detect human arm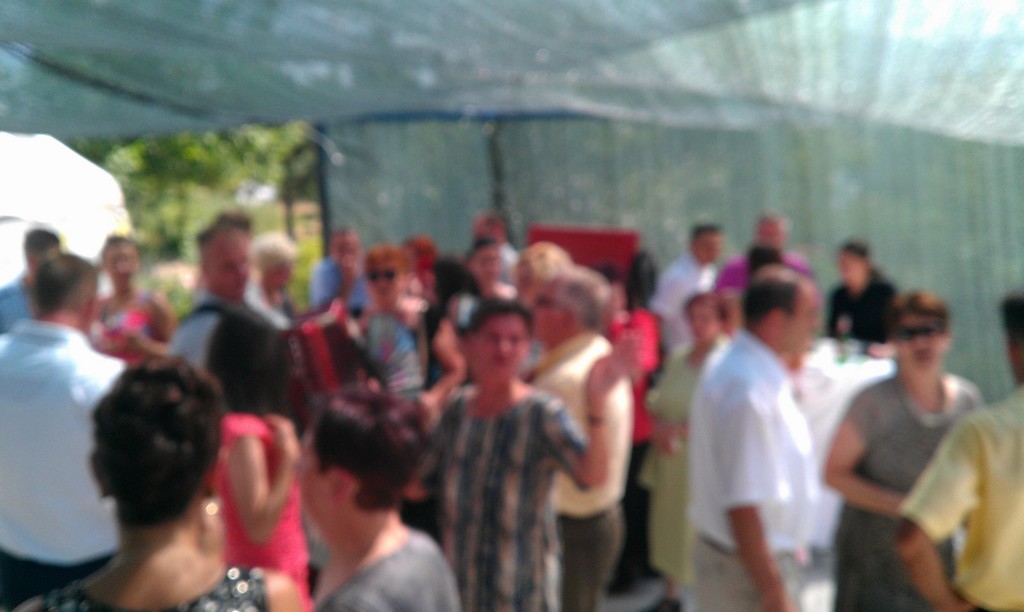
locate(868, 288, 902, 357)
